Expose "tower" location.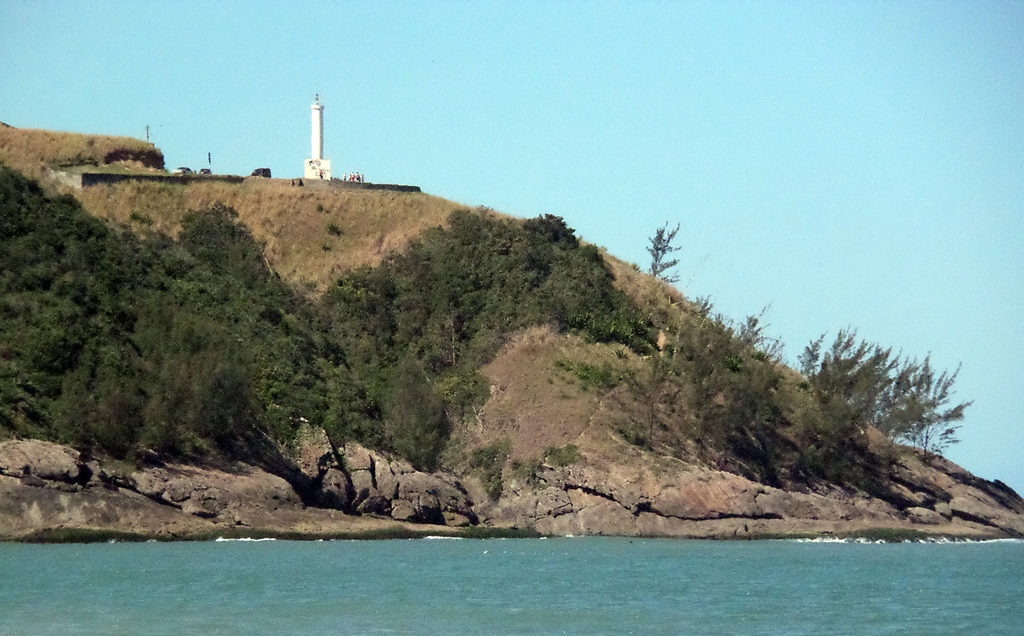
Exposed at x1=305, y1=97, x2=335, y2=187.
